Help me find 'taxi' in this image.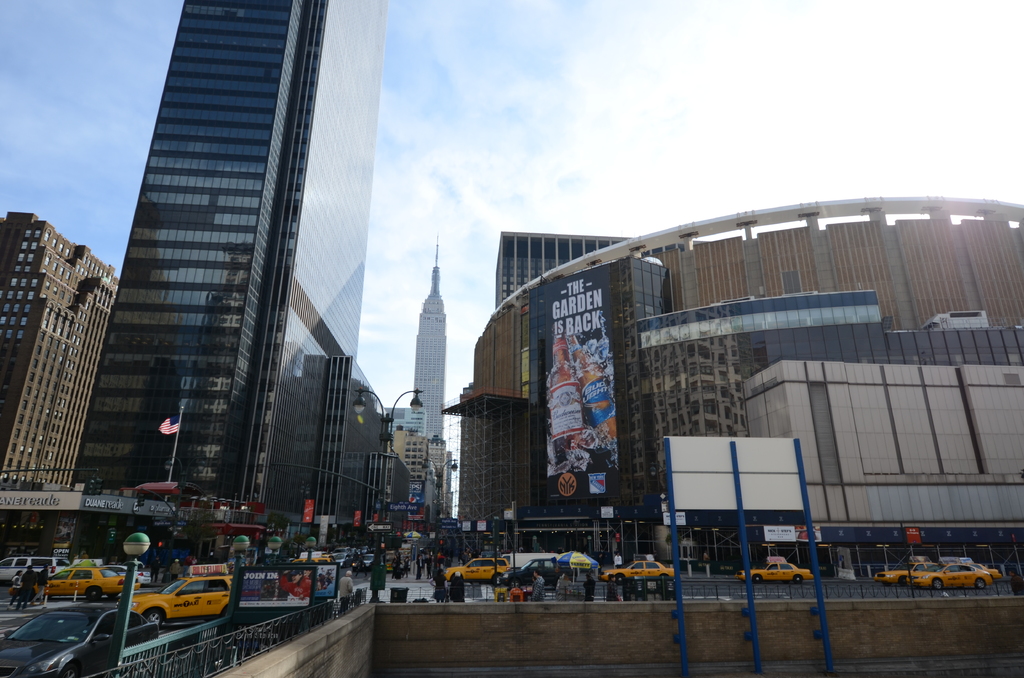
Found it: (906,560,994,593).
